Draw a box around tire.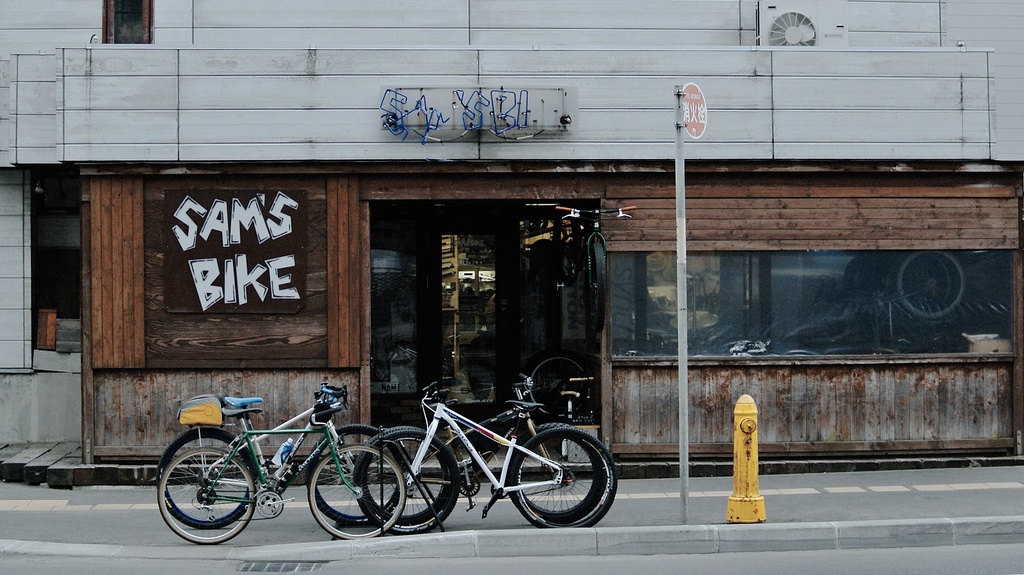
region(506, 418, 609, 526).
